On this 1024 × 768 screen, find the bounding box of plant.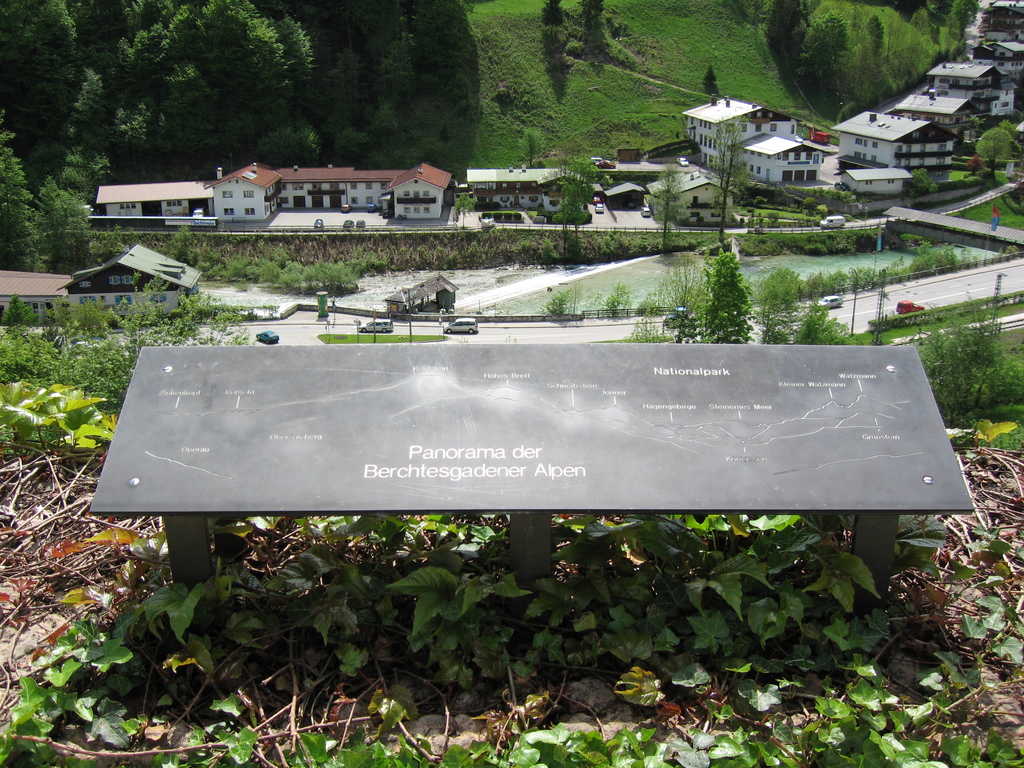
Bounding box: 874 260 911 284.
